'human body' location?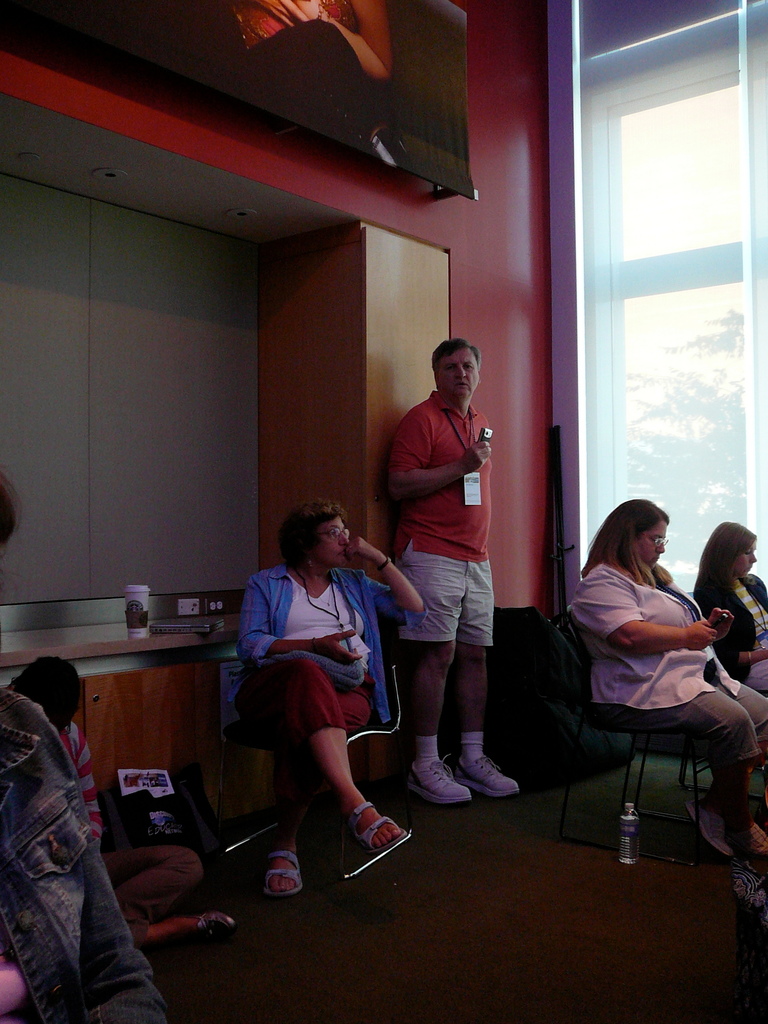
[373,378,490,807]
